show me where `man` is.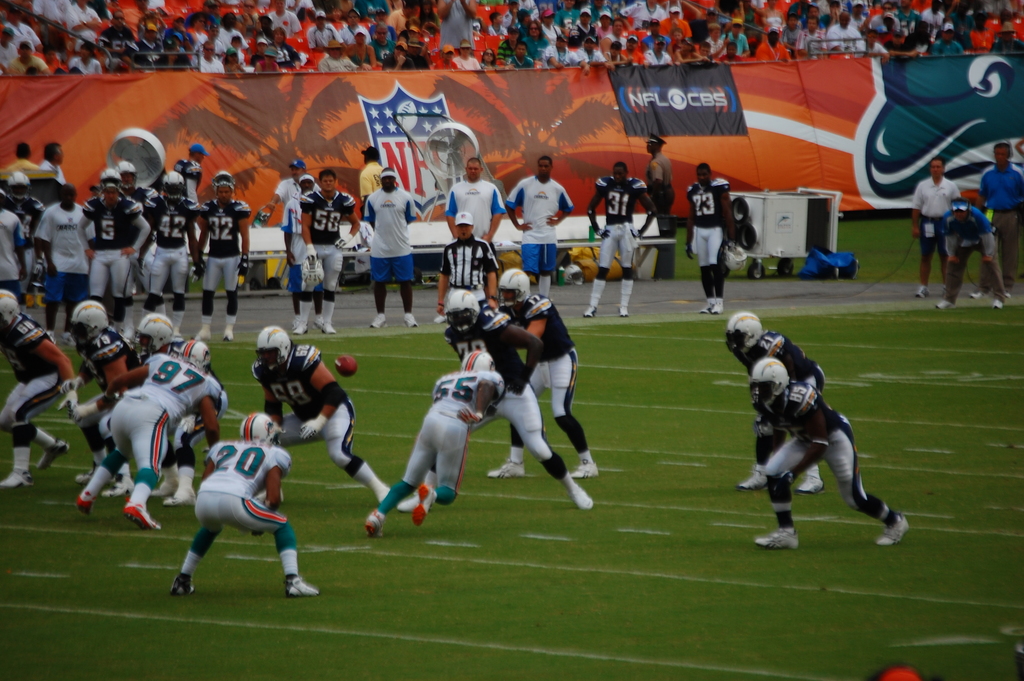
`man` is at BBox(0, 195, 26, 290).
